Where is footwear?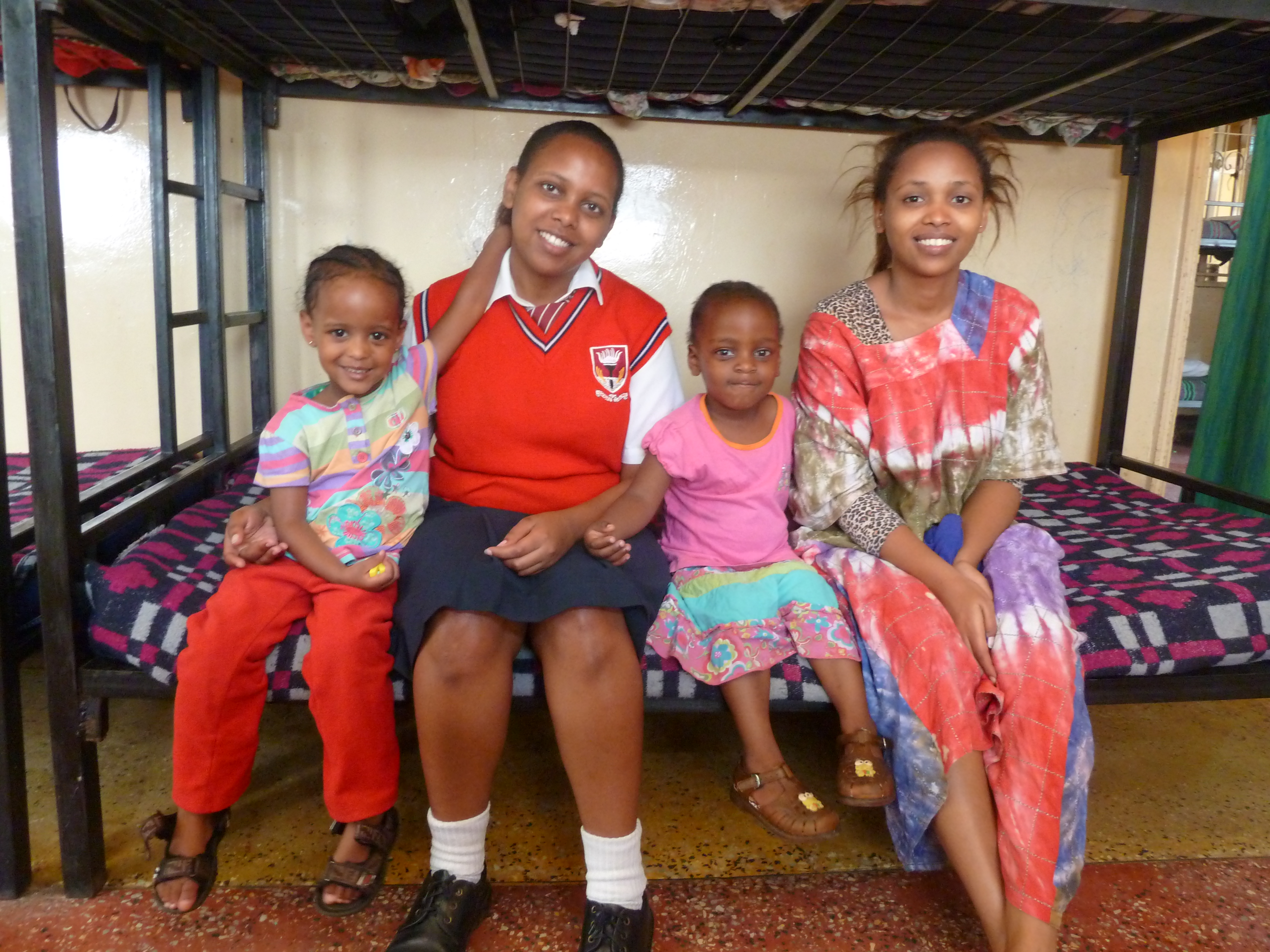
bbox=[100, 255, 131, 291].
